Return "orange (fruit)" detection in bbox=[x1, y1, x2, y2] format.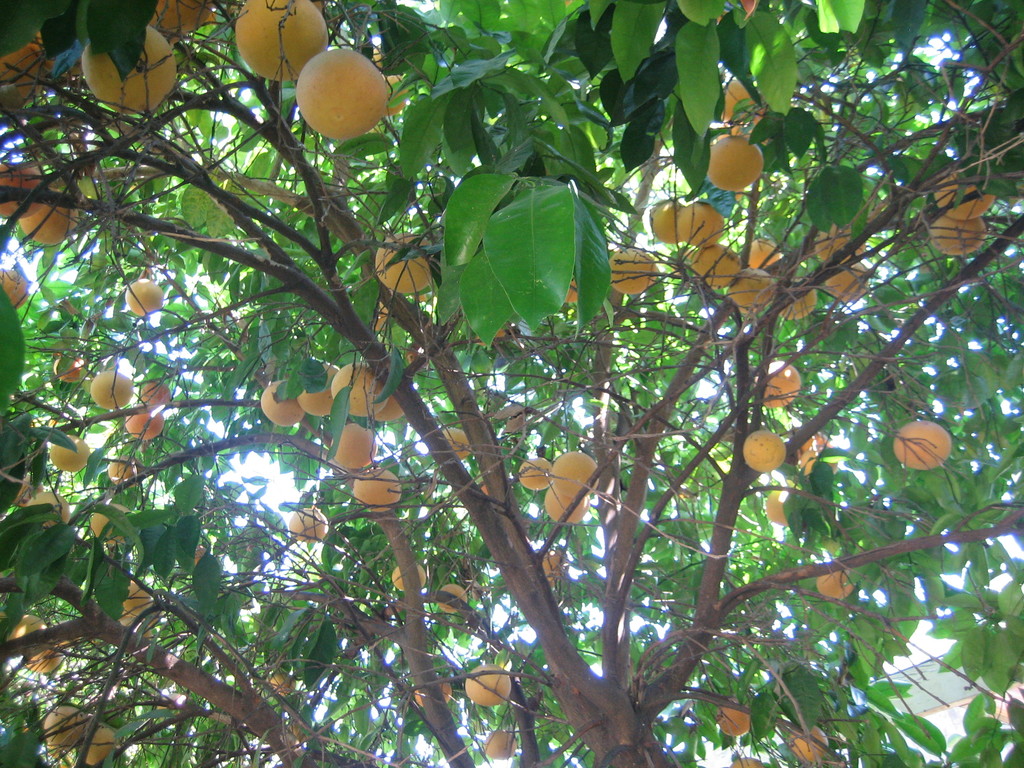
bbox=[8, 616, 48, 648].
